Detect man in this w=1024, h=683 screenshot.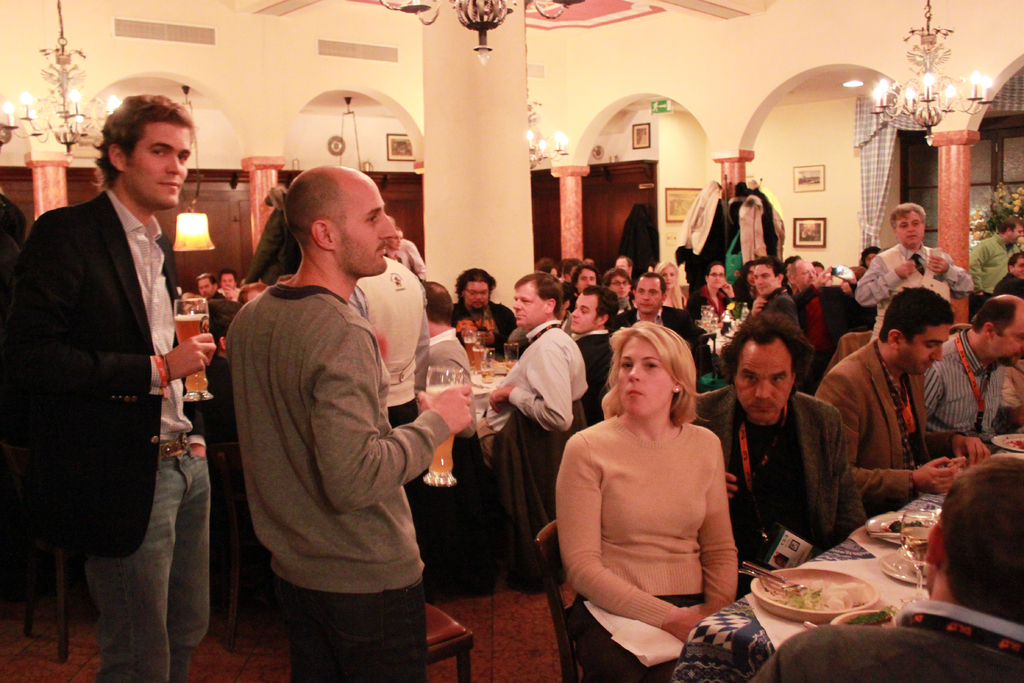
Detection: (195,271,228,300).
